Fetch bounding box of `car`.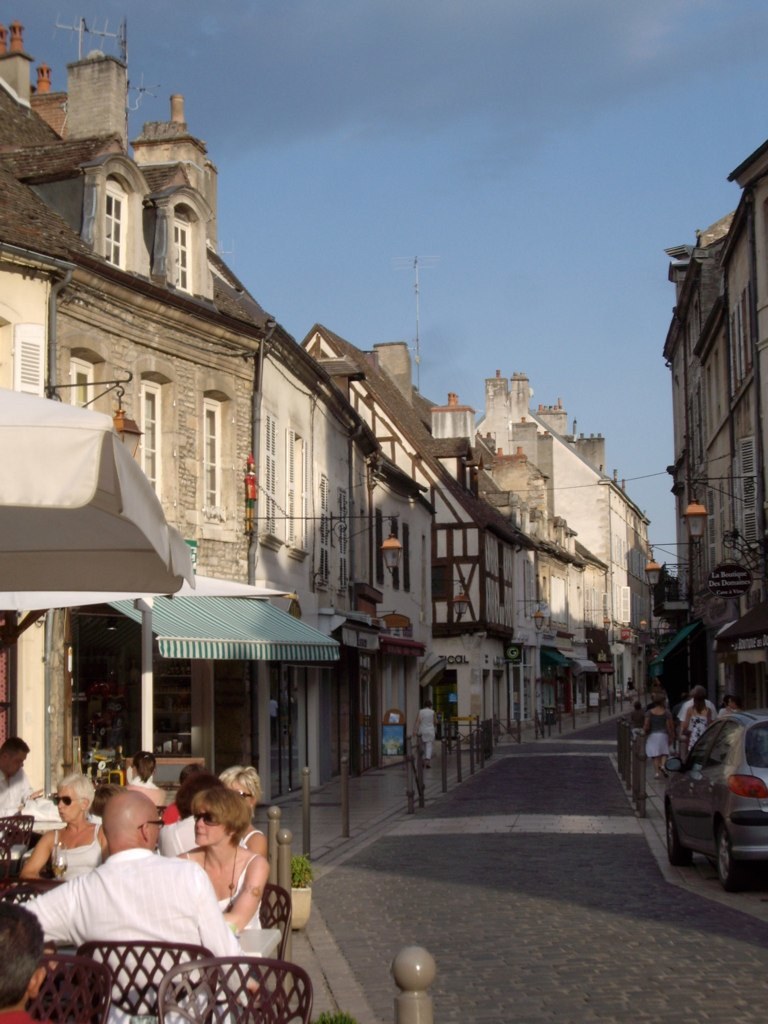
Bbox: (663,710,767,899).
